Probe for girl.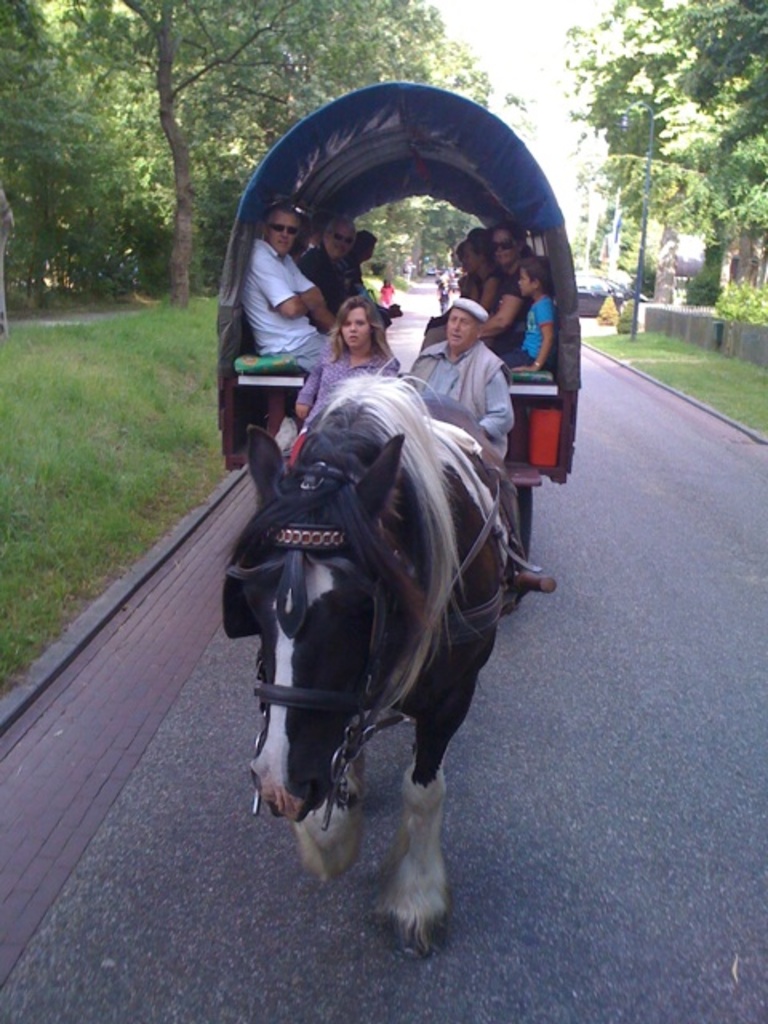
Probe result: locate(290, 302, 405, 421).
